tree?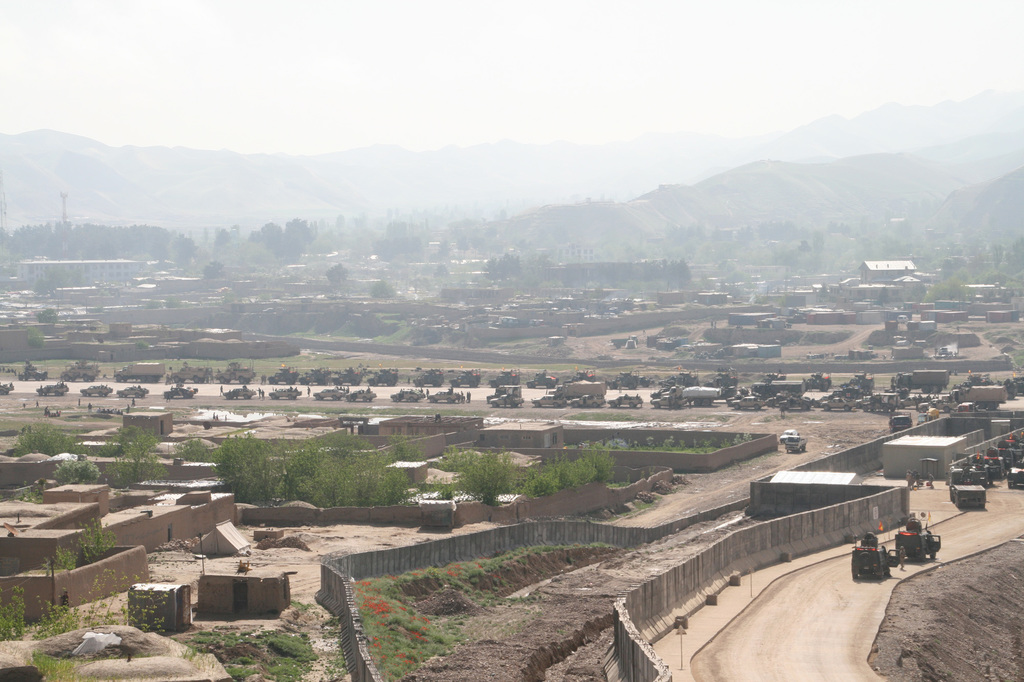
bbox=(447, 454, 515, 504)
